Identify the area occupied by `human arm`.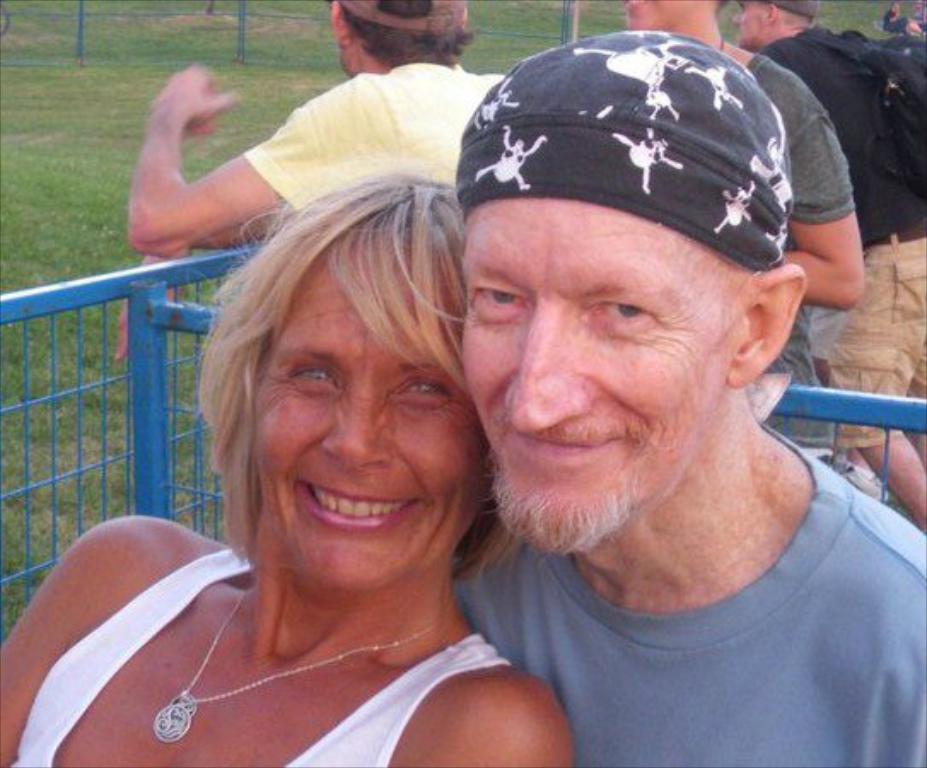
Area: (384,669,584,766).
